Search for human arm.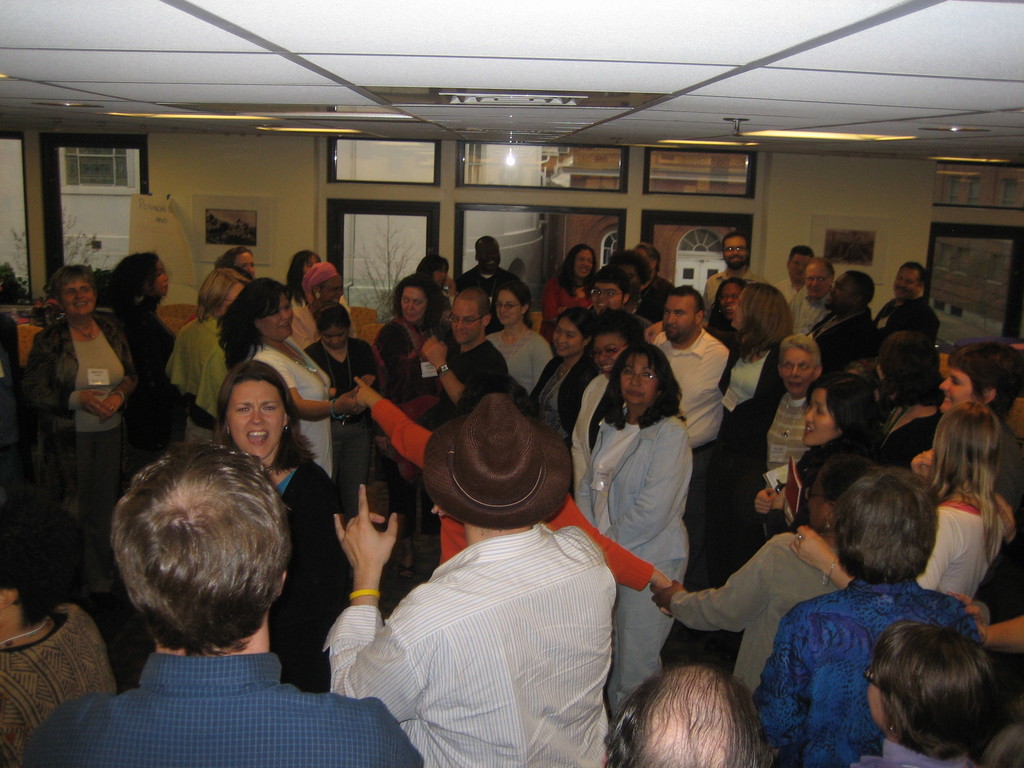
Found at 280, 365, 361, 431.
